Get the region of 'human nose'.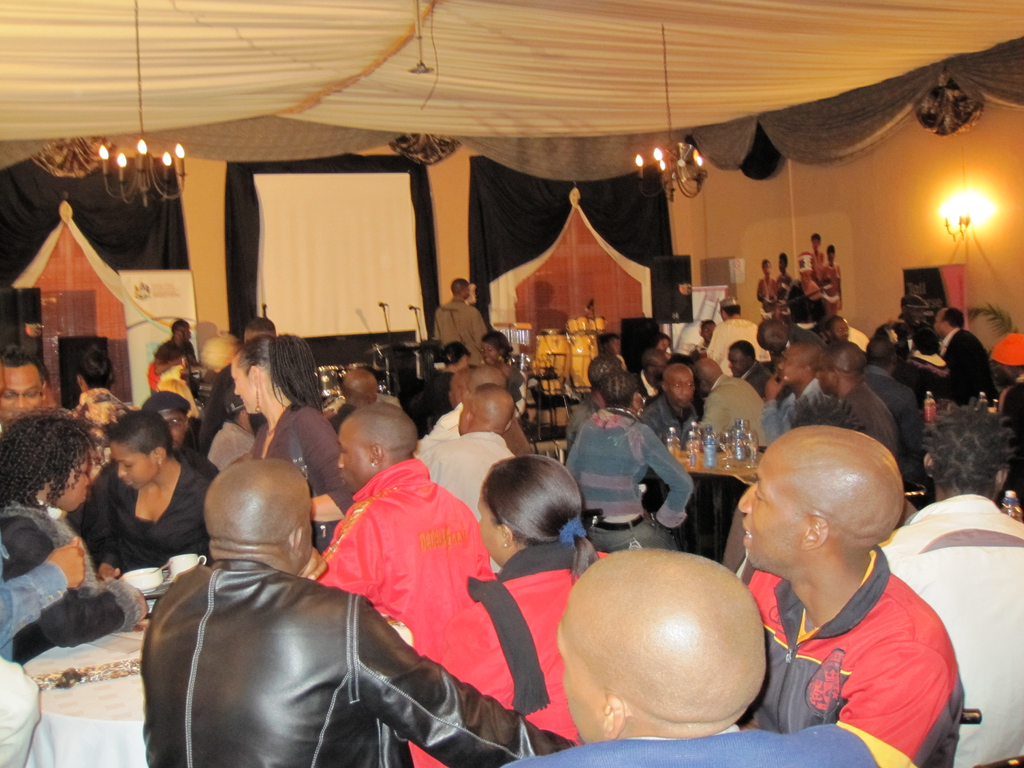
[left=776, top=357, right=784, bottom=373].
